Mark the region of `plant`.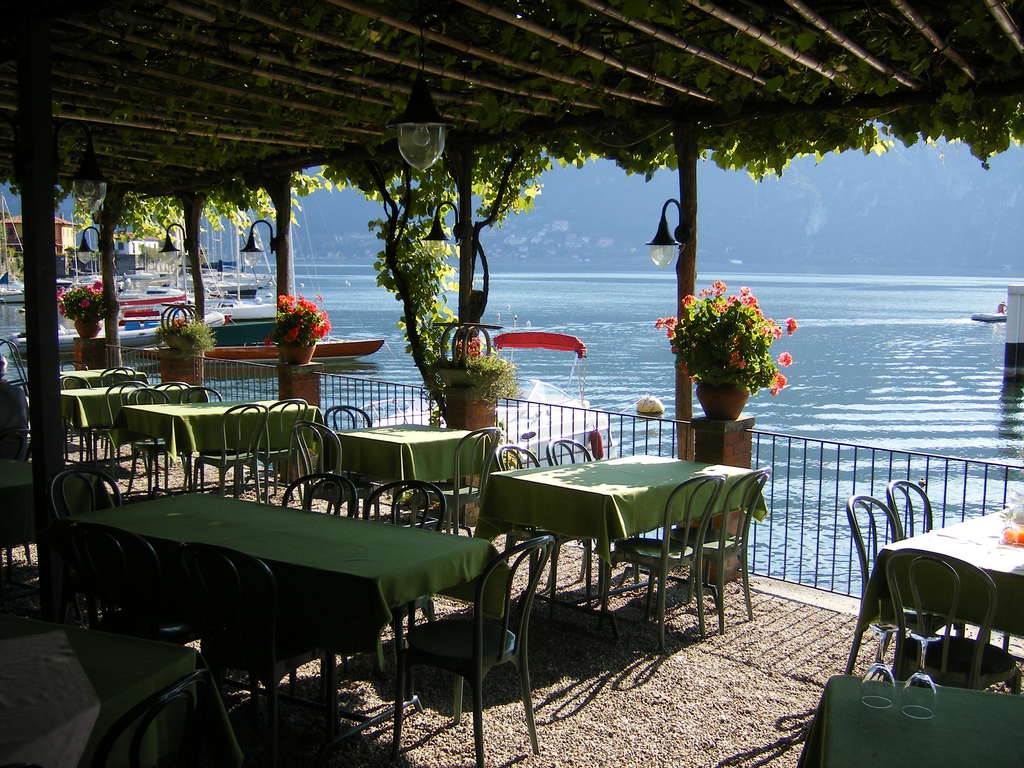
Region: BBox(655, 271, 808, 439).
